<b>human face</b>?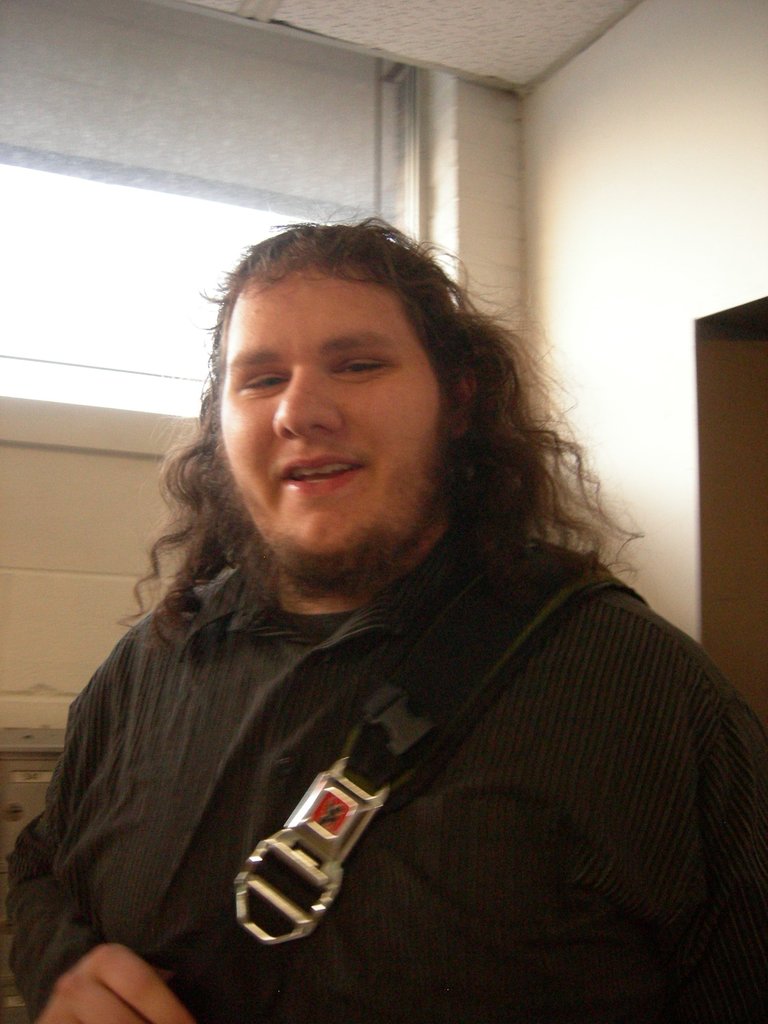
<box>217,258,448,574</box>
